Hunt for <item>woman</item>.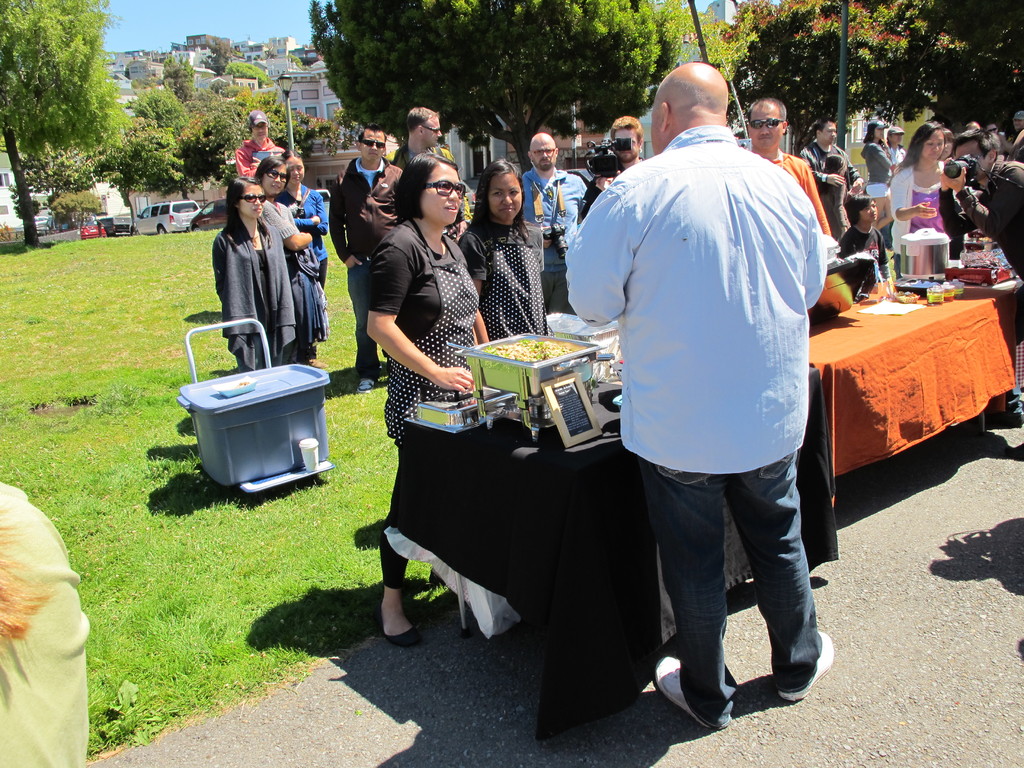
Hunted down at box=[346, 146, 514, 655].
